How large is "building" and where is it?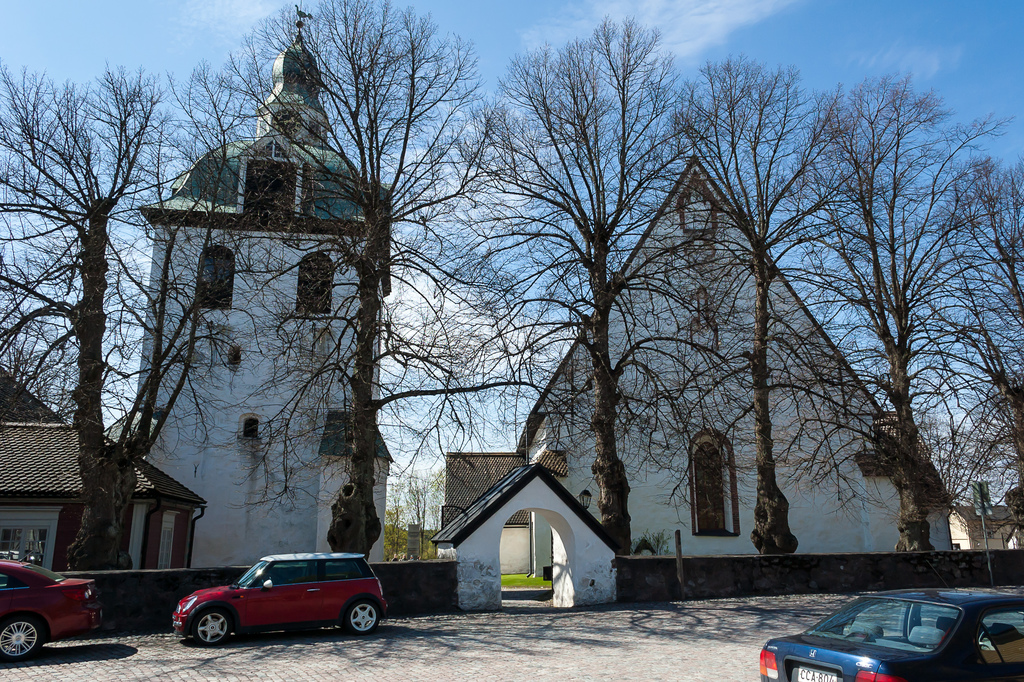
Bounding box: {"x1": 0, "y1": 361, "x2": 210, "y2": 571}.
